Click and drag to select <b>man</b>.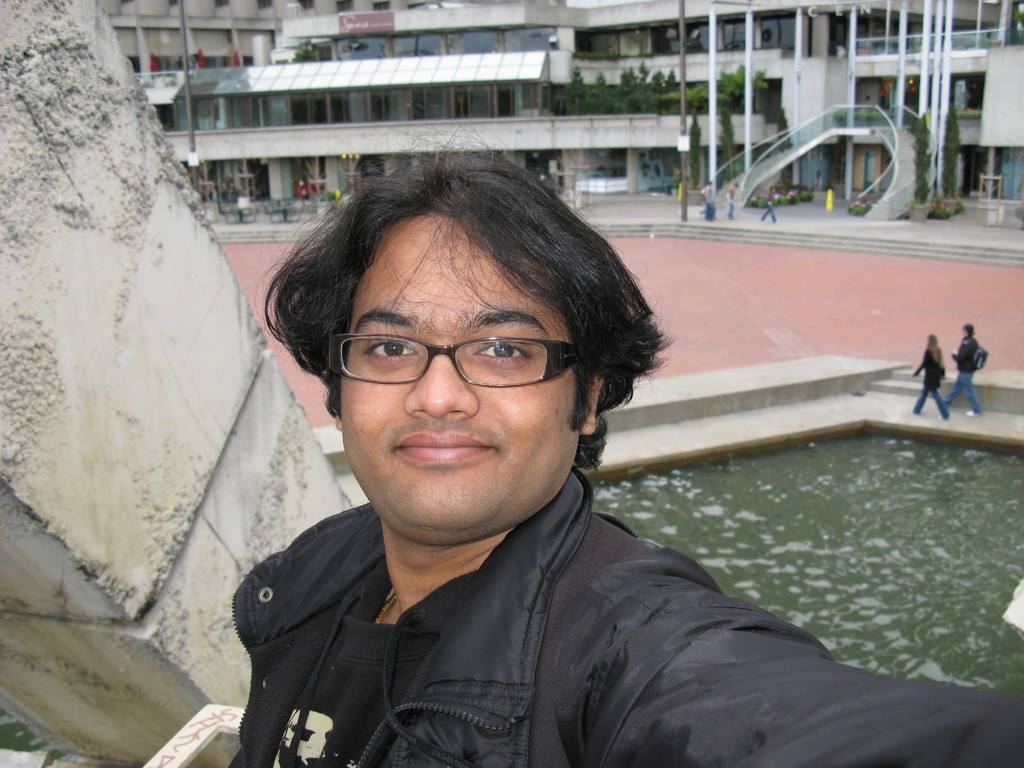
Selection: (223,133,1023,767).
